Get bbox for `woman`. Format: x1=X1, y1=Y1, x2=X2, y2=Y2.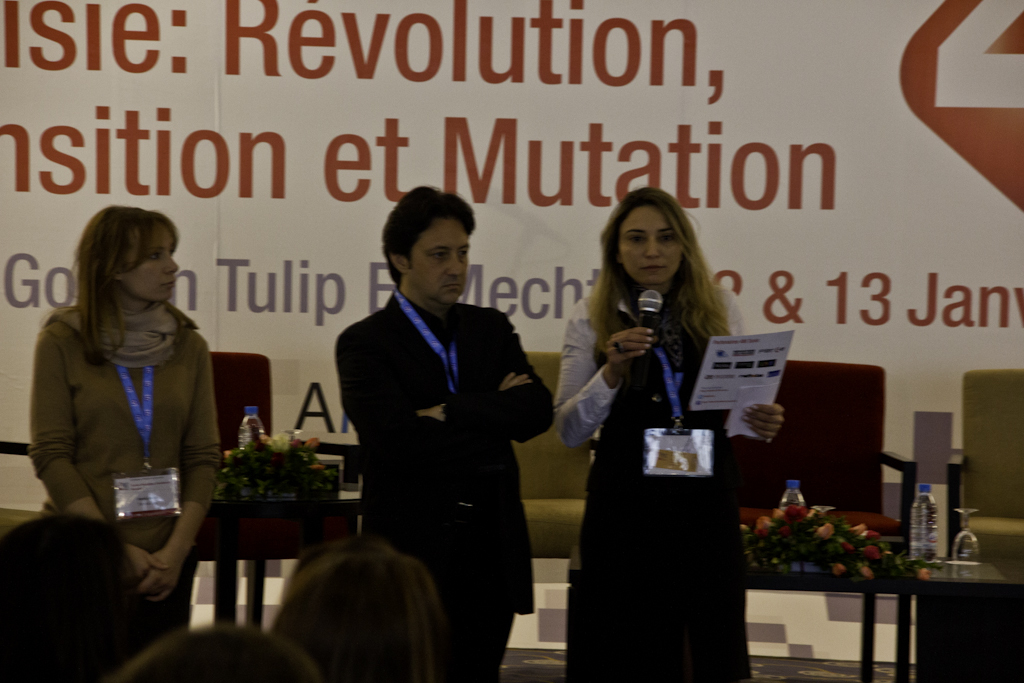
x1=545, y1=204, x2=762, y2=664.
